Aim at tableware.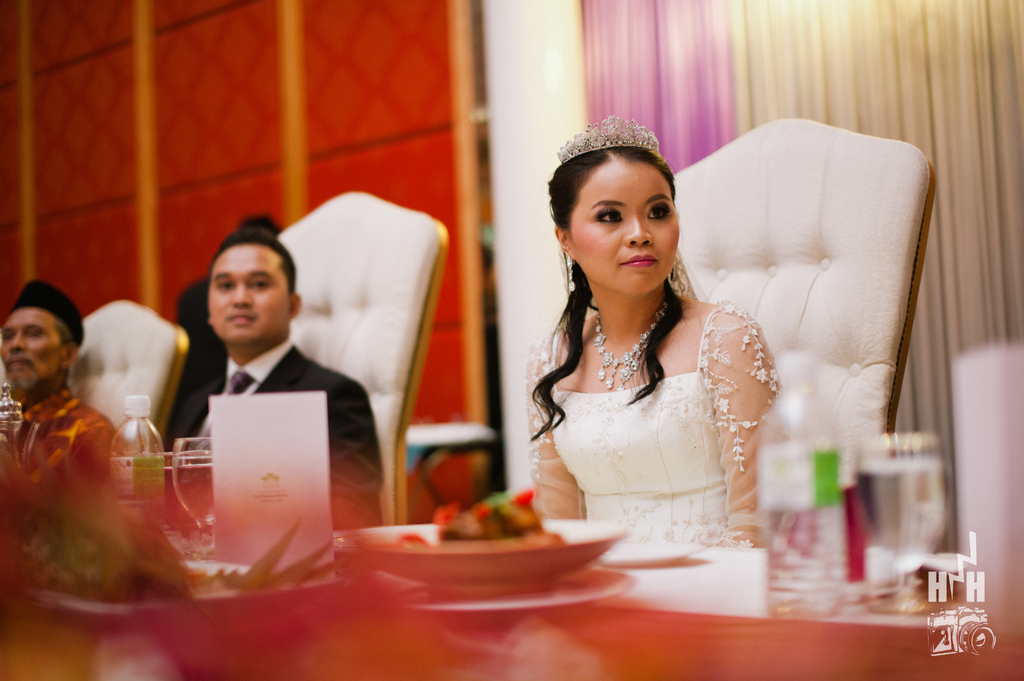
Aimed at 171 437 216 565.
